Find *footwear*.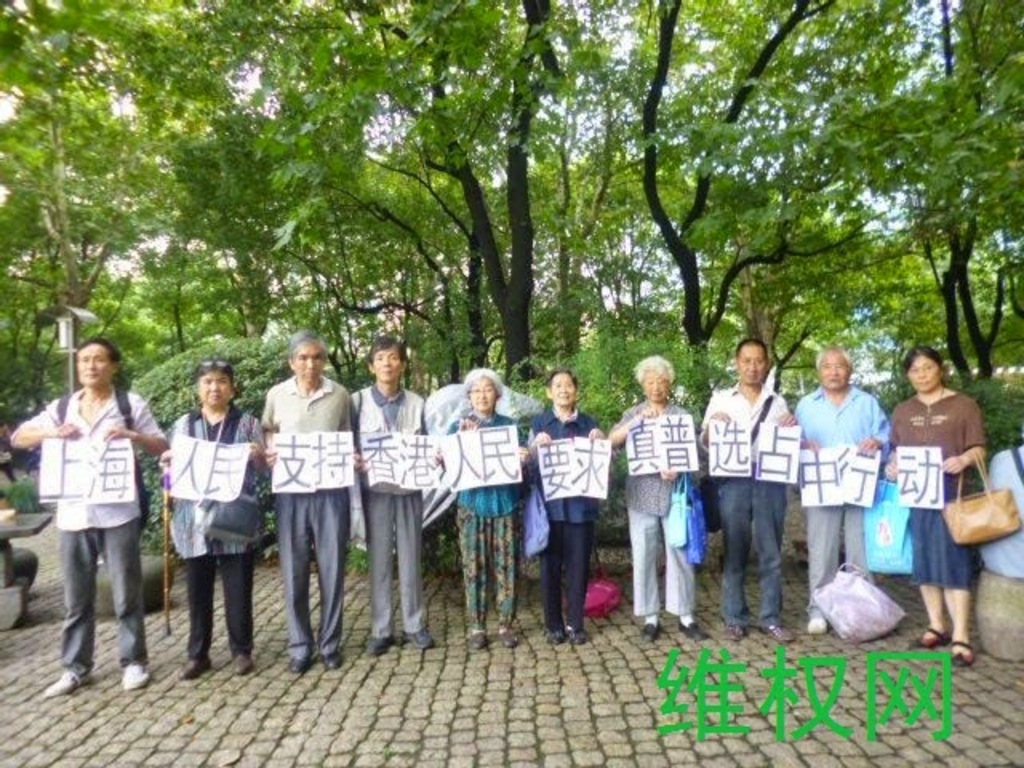
BBox(53, 667, 88, 702).
